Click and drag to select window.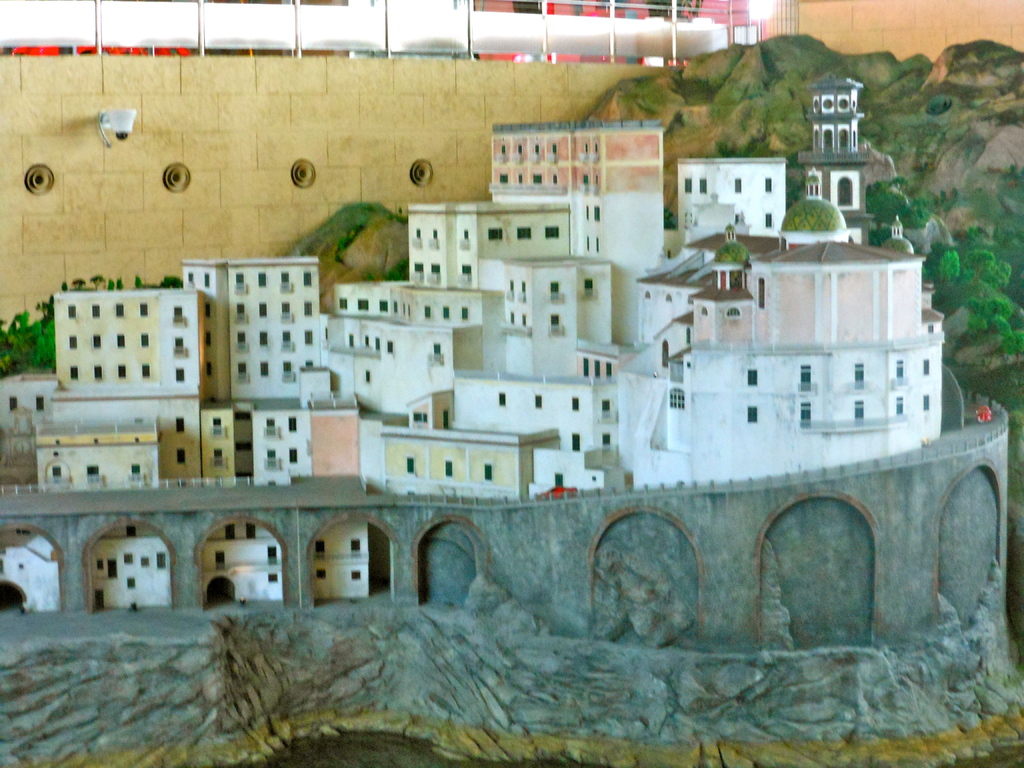
Selection: detection(669, 388, 685, 408).
